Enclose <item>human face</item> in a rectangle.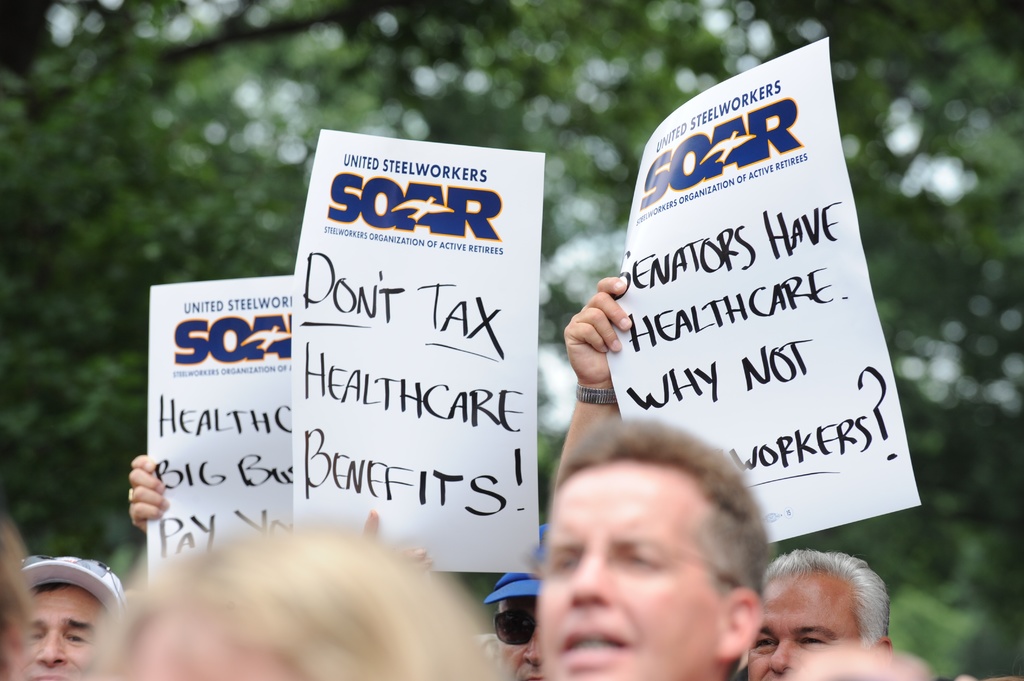
locate(746, 566, 857, 680).
